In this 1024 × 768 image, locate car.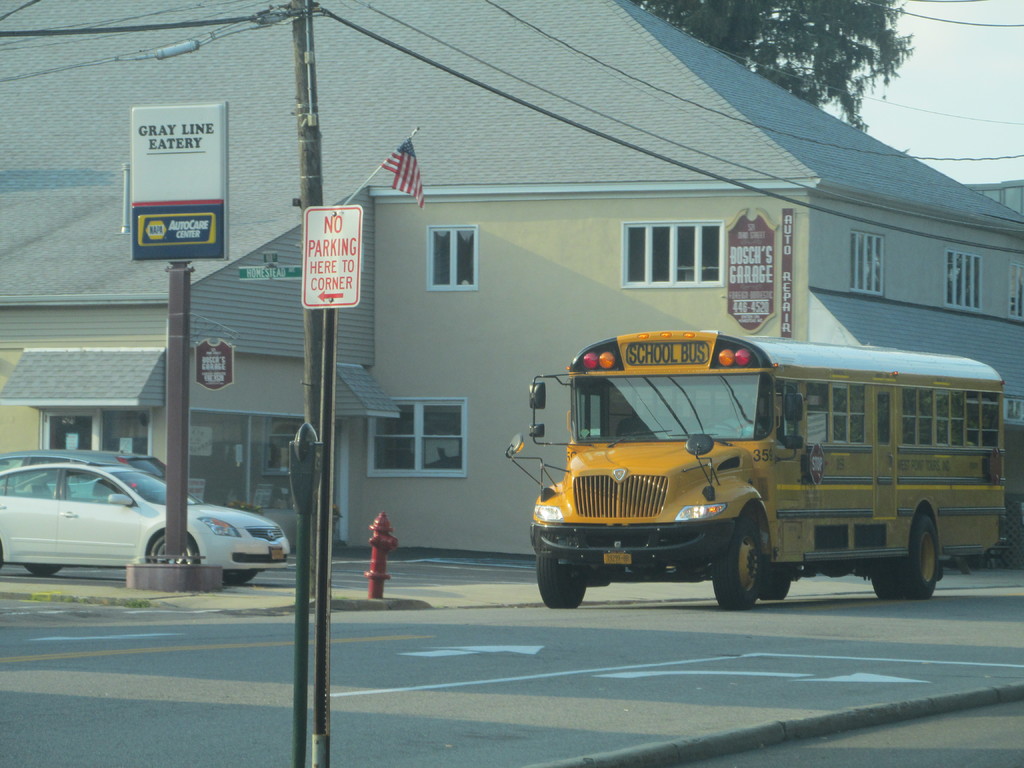
Bounding box: detection(0, 466, 290, 588).
